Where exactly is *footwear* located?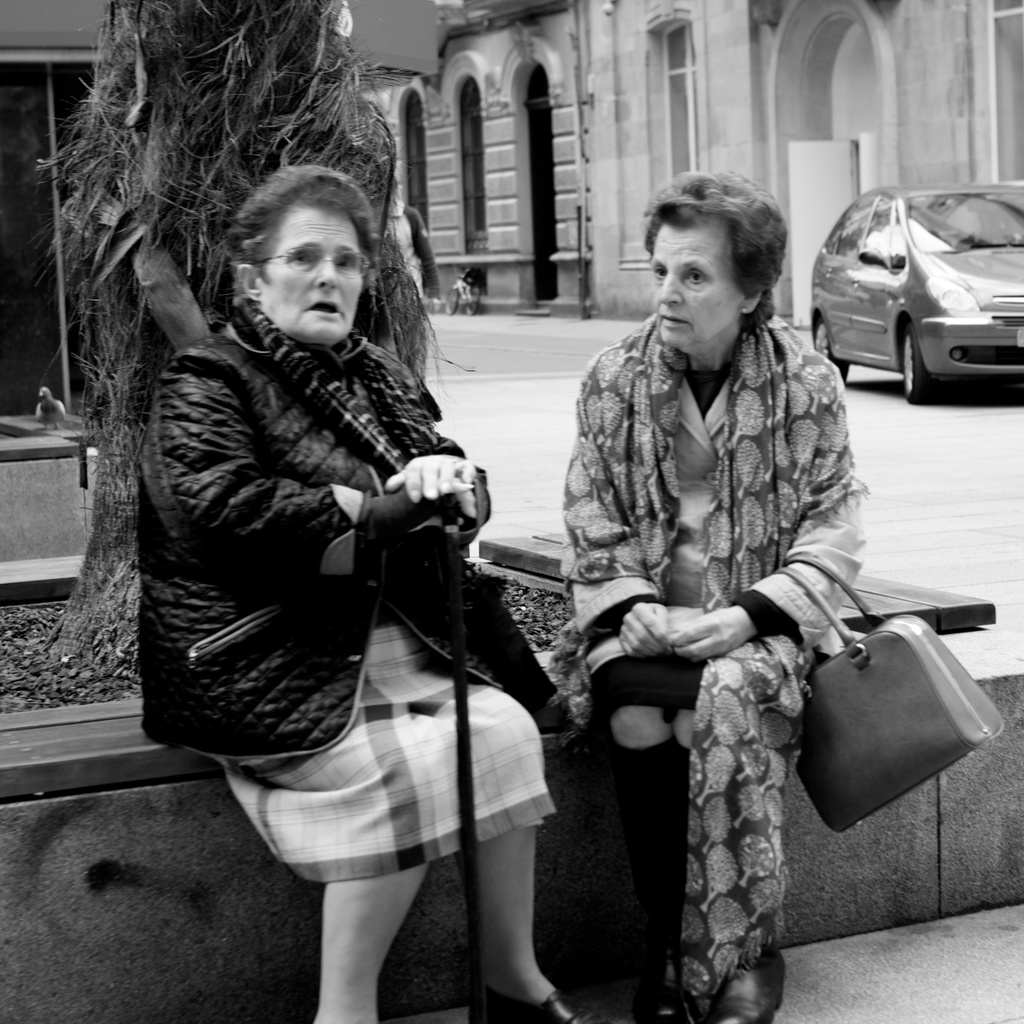
Its bounding box is {"x1": 469, "y1": 991, "x2": 609, "y2": 1023}.
